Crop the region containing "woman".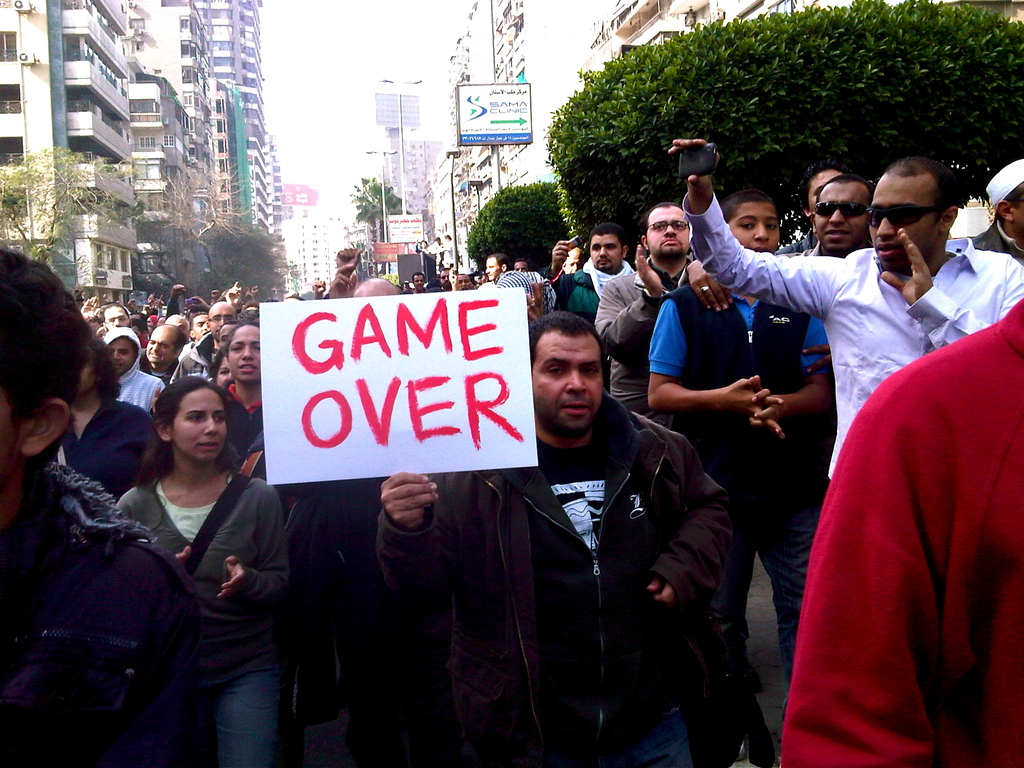
Crop region: <region>63, 335, 152, 495</region>.
